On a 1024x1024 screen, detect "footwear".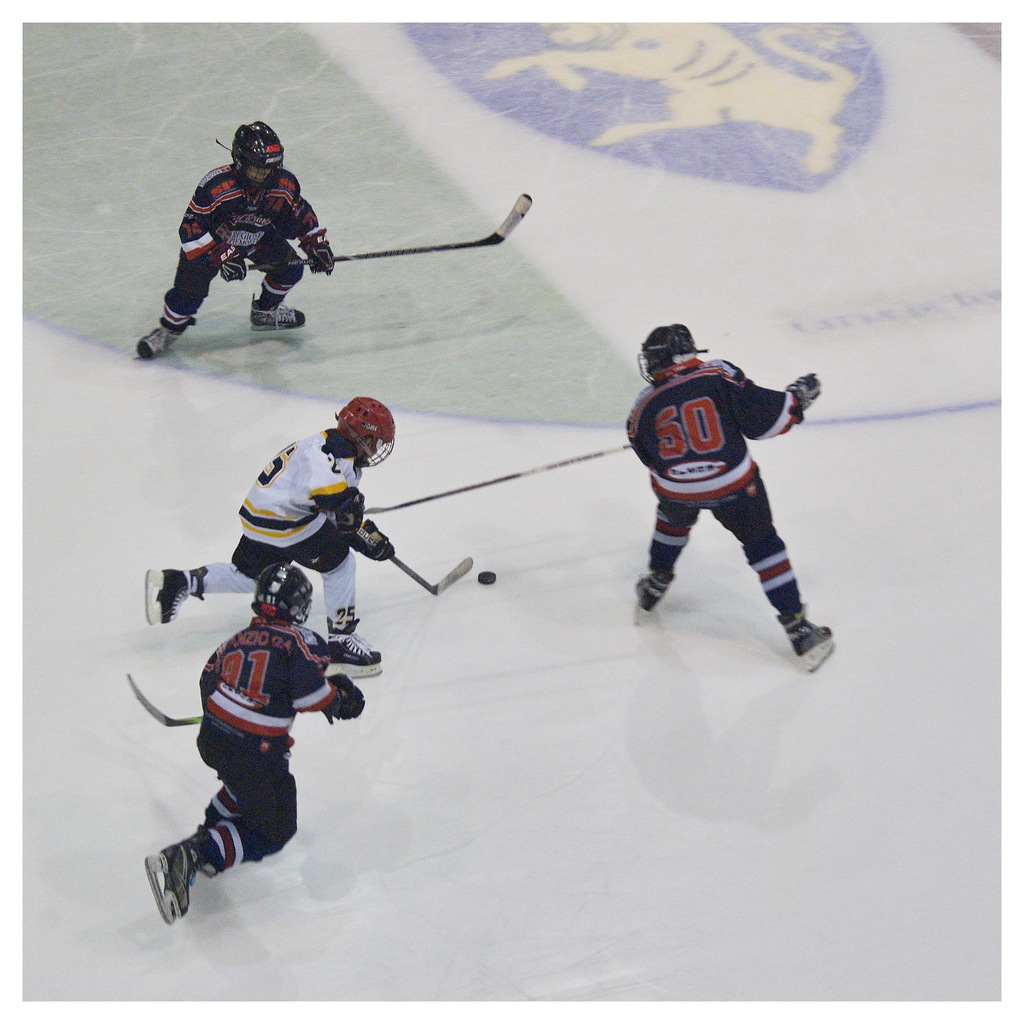
[x1=151, y1=833, x2=196, y2=917].
